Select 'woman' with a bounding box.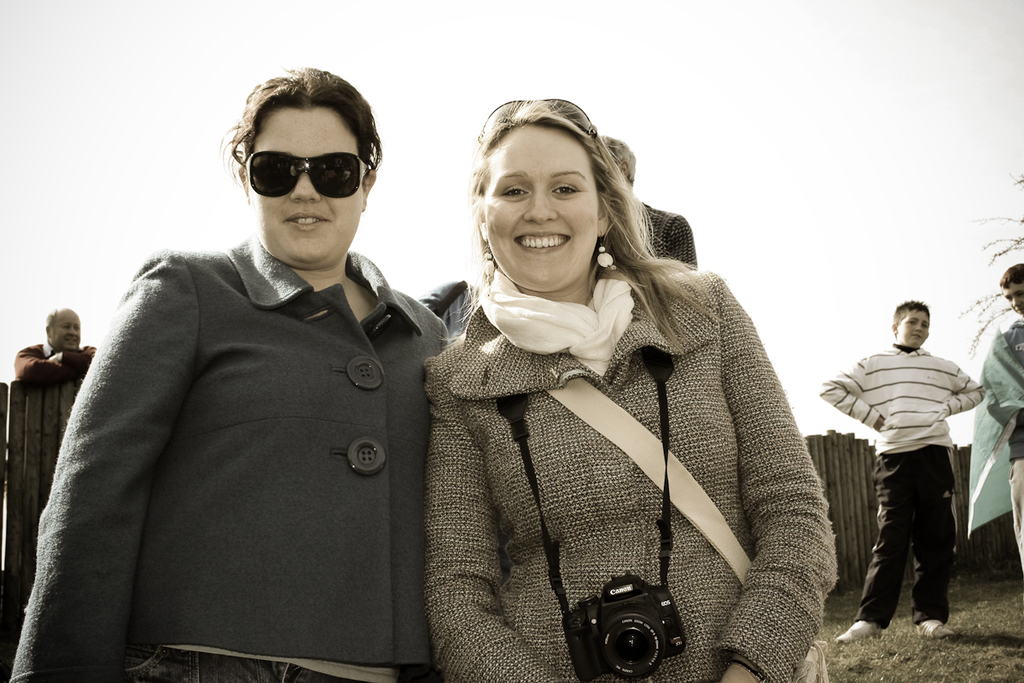
x1=11 y1=66 x2=460 y2=682.
